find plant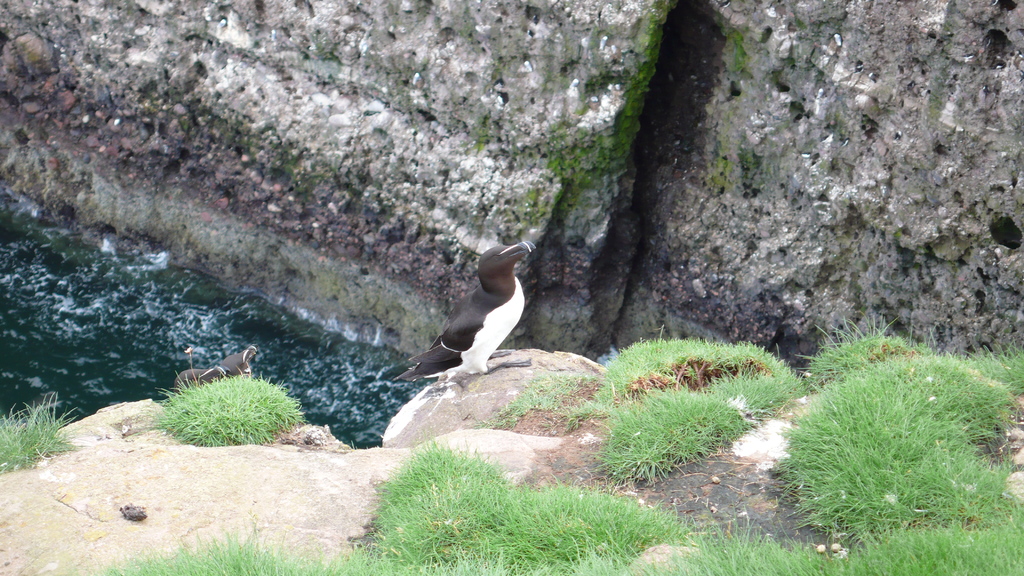
[x1=655, y1=502, x2=1020, y2=575]
